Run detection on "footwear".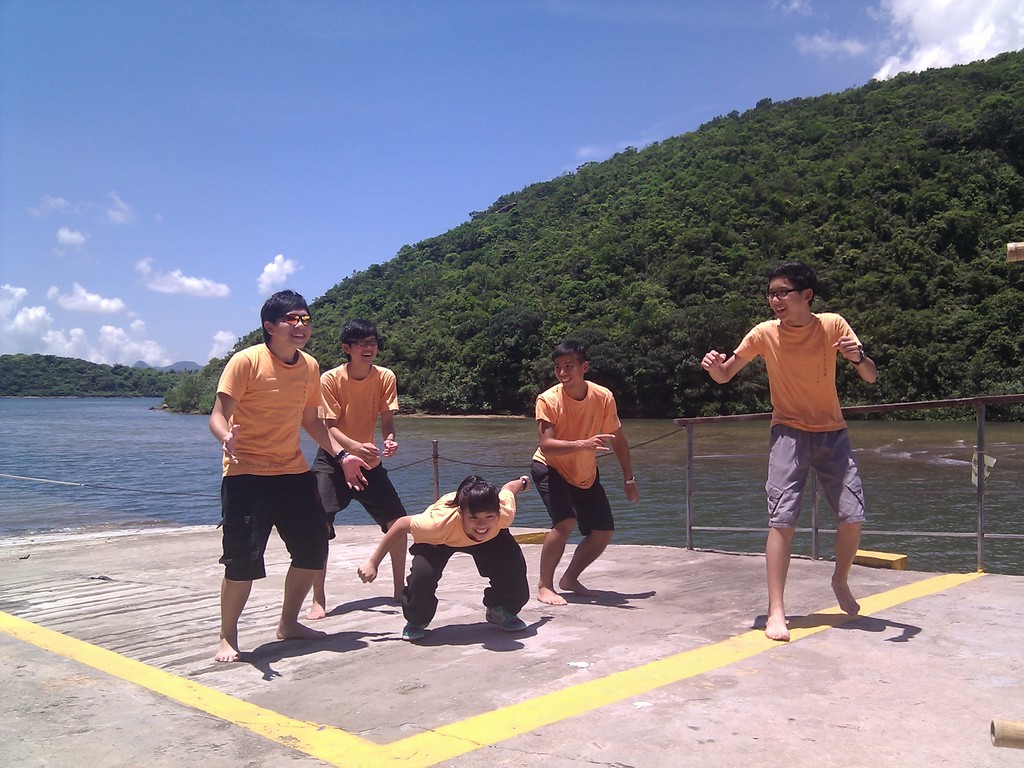
Result: [485, 603, 531, 632].
